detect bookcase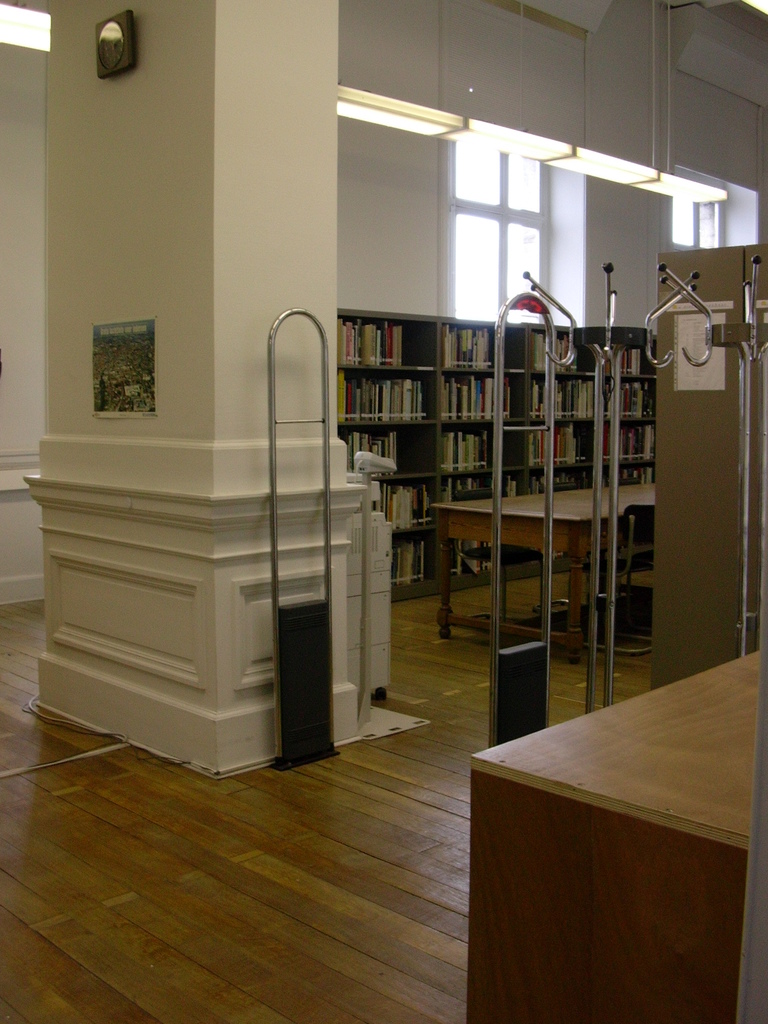
<bbox>346, 295, 547, 560</bbox>
